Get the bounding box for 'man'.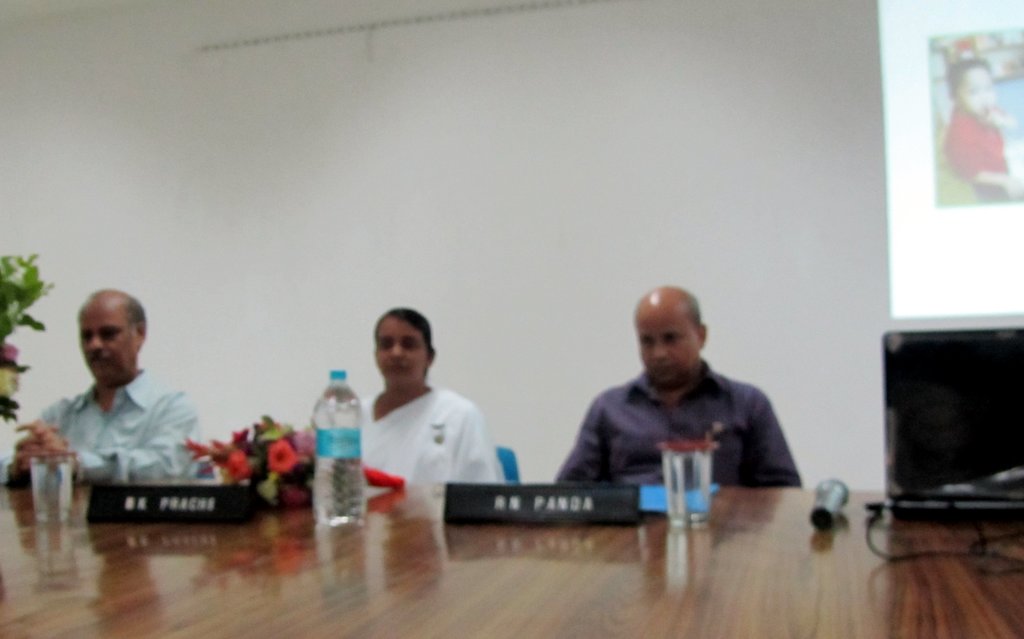
<box>558,282,802,490</box>.
